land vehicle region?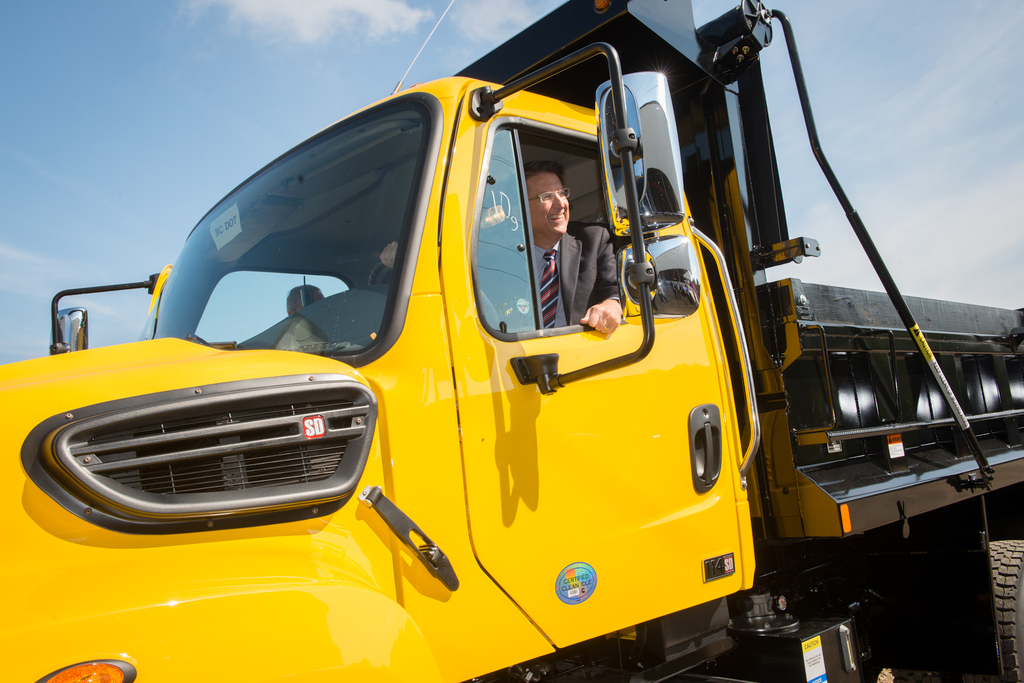
<box>0,0,1023,682</box>
